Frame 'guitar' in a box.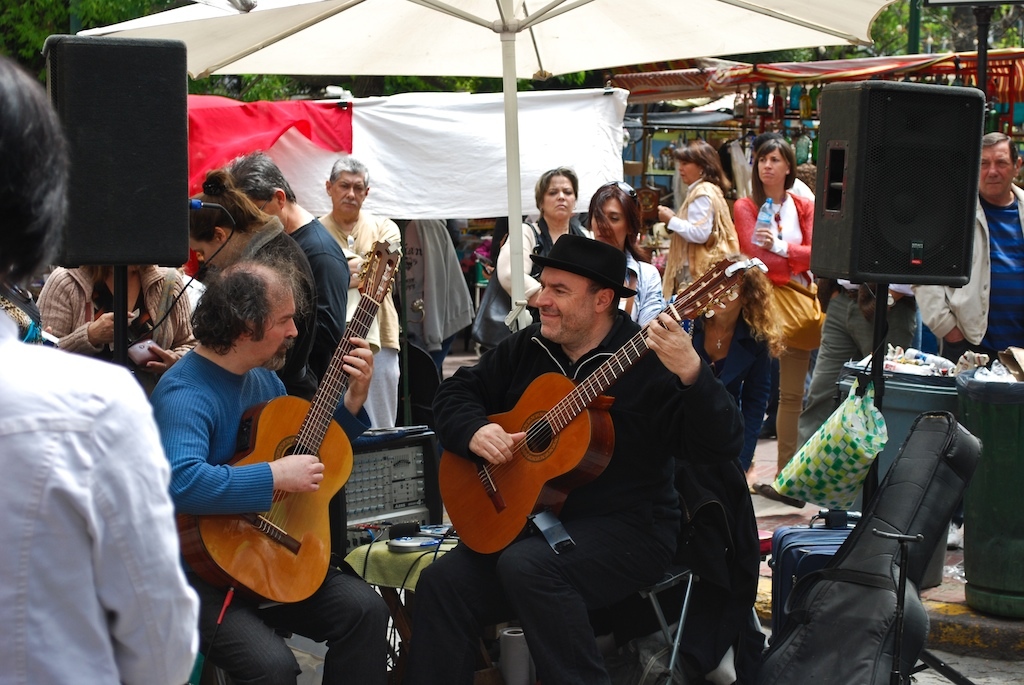
[left=196, top=222, right=411, bottom=617].
